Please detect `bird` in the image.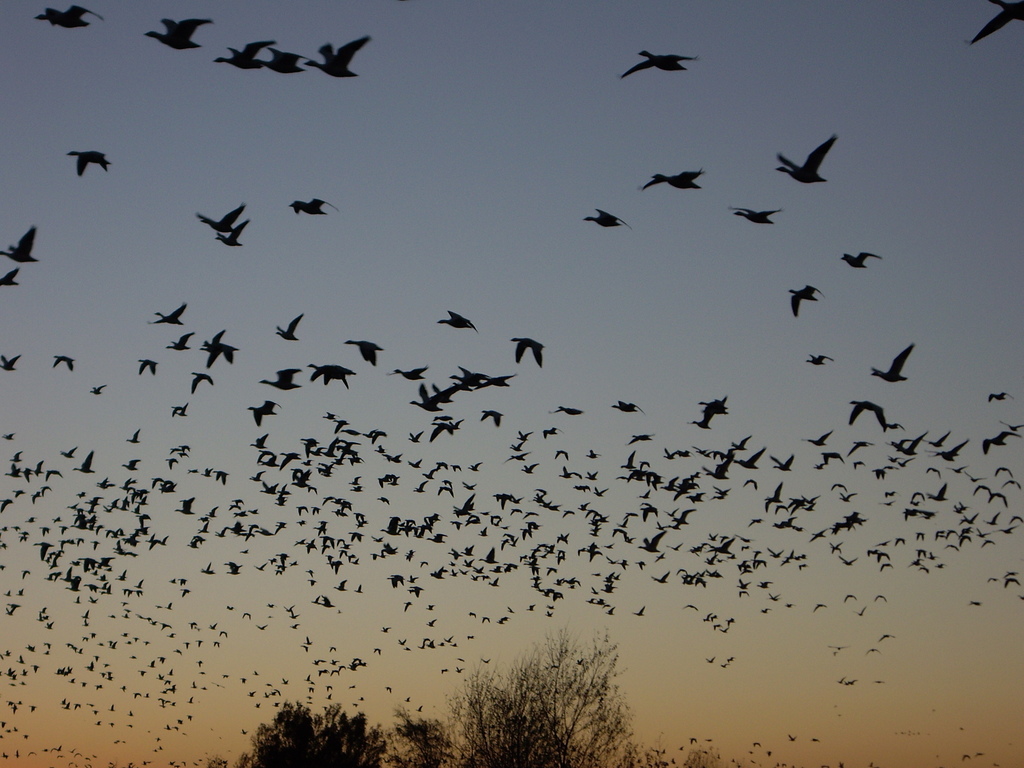
locate(170, 404, 182, 416).
